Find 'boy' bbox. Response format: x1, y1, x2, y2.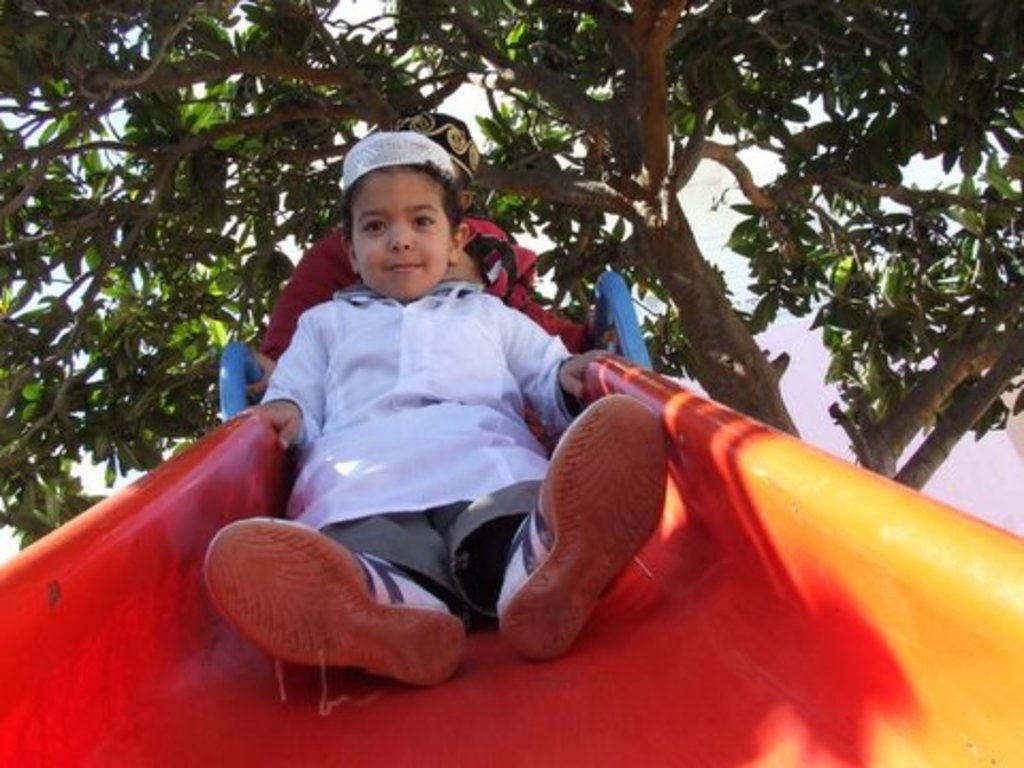
220, 139, 591, 668.
